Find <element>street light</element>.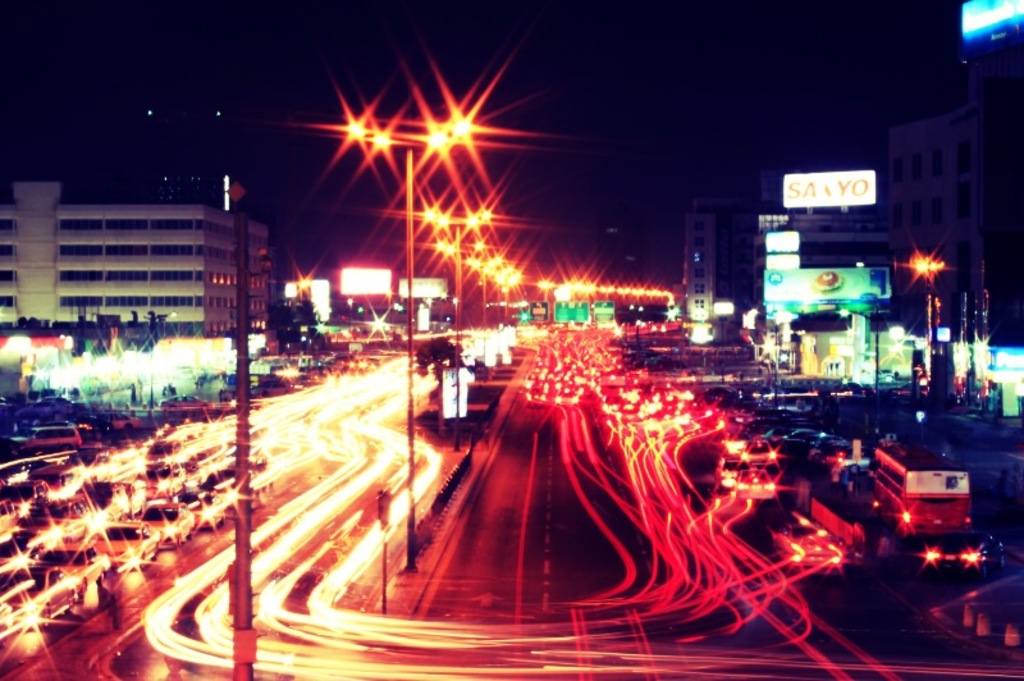
bbox=[476, 257, 503, 316].
